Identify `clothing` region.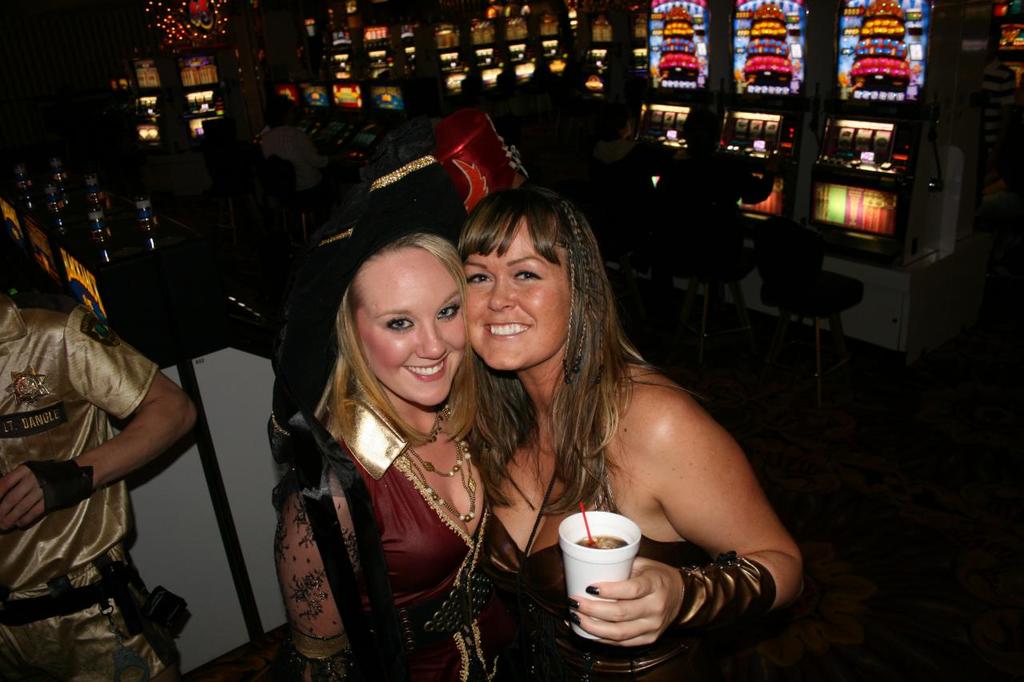
Region: BBox(487, 533, 746, 681).
